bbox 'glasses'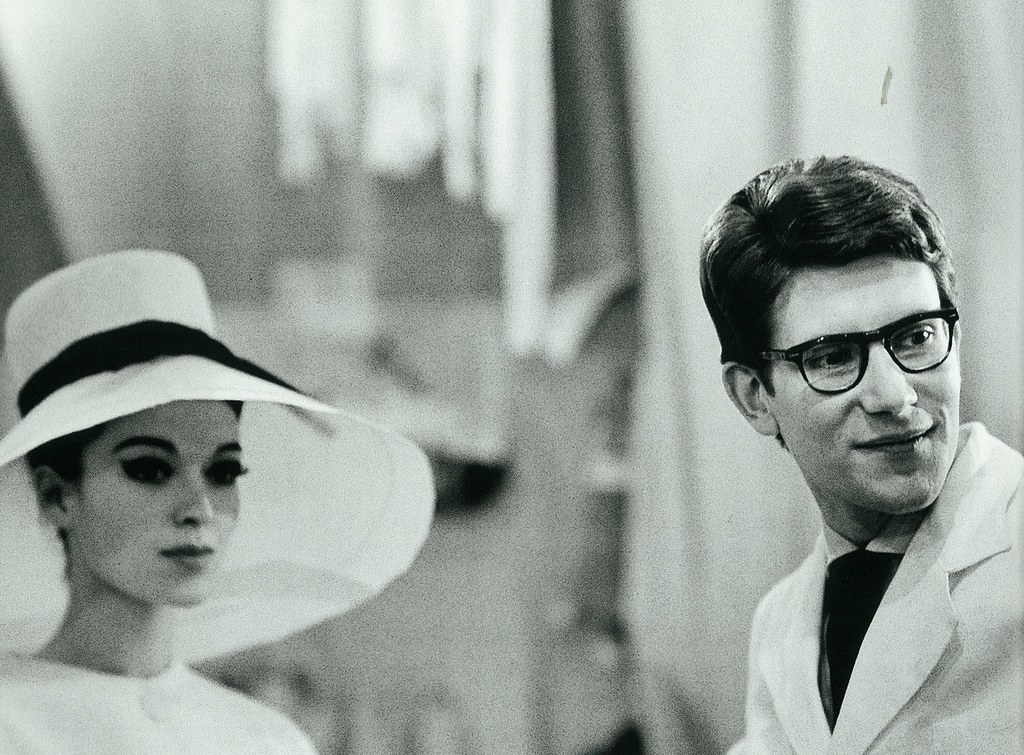
748,316,965,401
